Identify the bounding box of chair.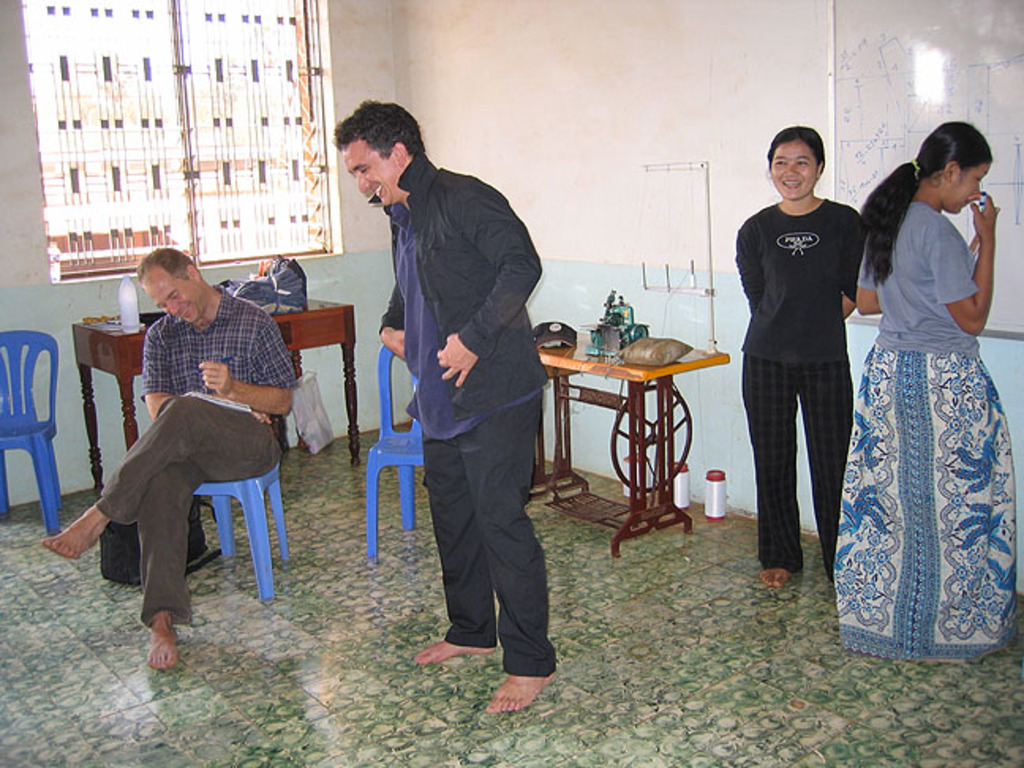
bbox(193, 455, 291, 602).
